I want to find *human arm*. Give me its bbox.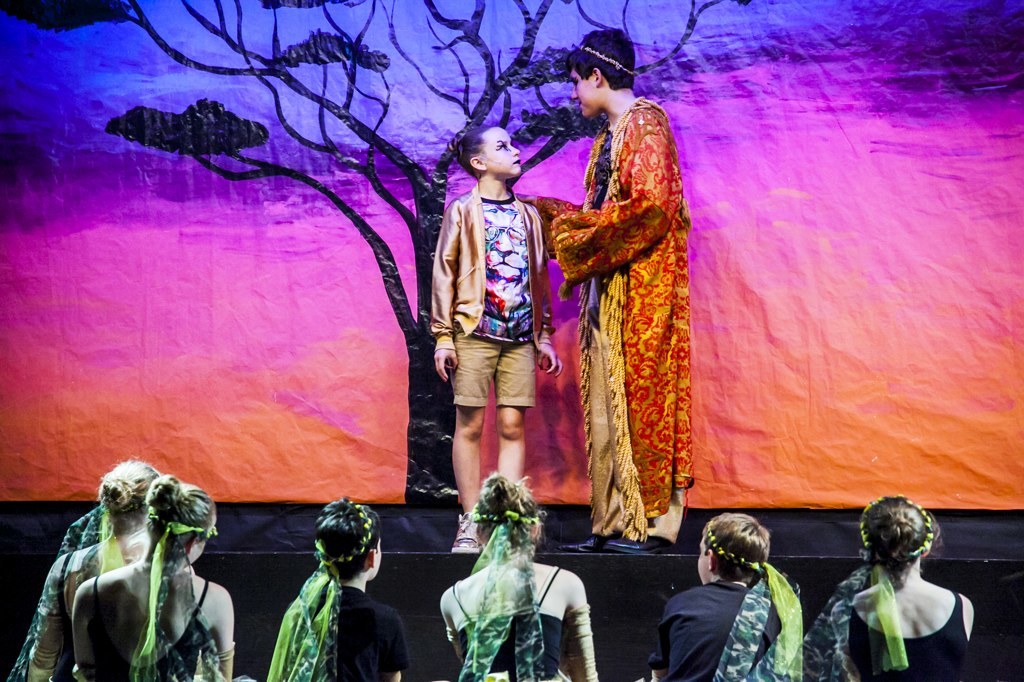
(x1=513, y1=189, x2=581, y2=223).
